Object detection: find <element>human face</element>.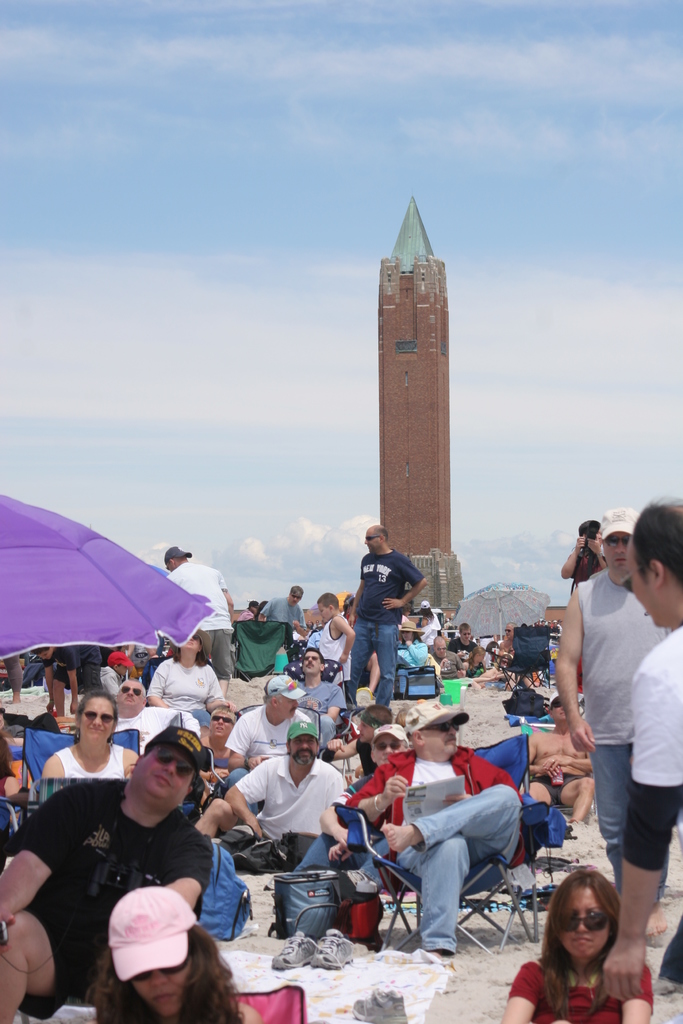
crop(212, 705, 236, 743).
